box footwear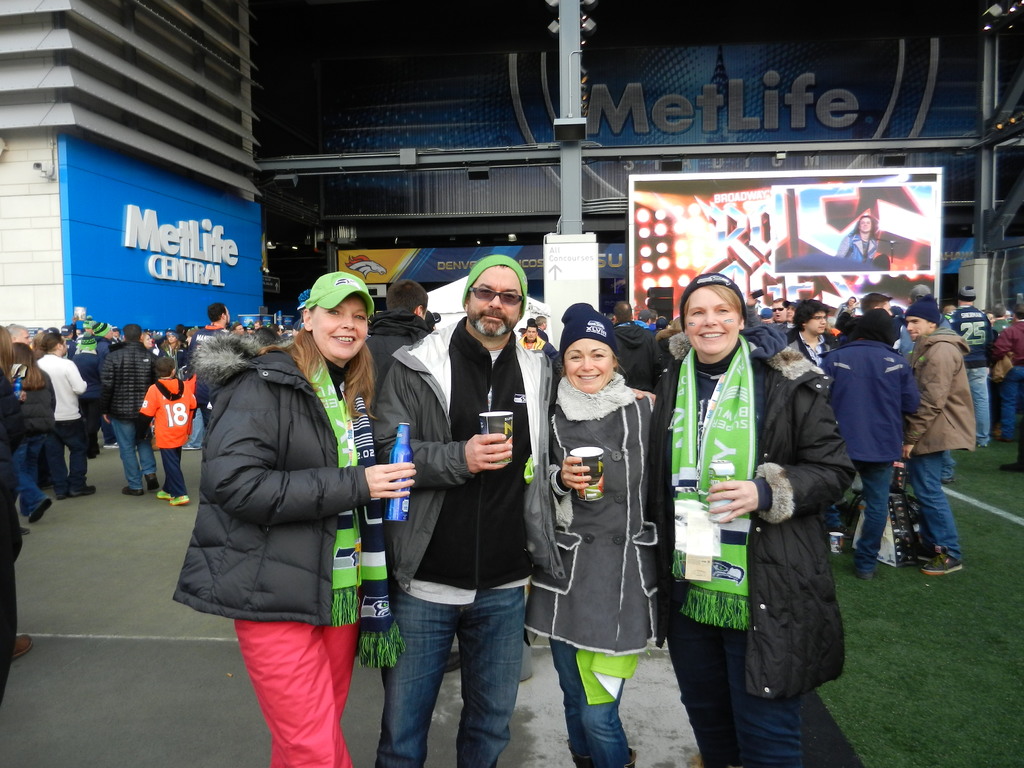
BBox(924, 551, 962, 577)
